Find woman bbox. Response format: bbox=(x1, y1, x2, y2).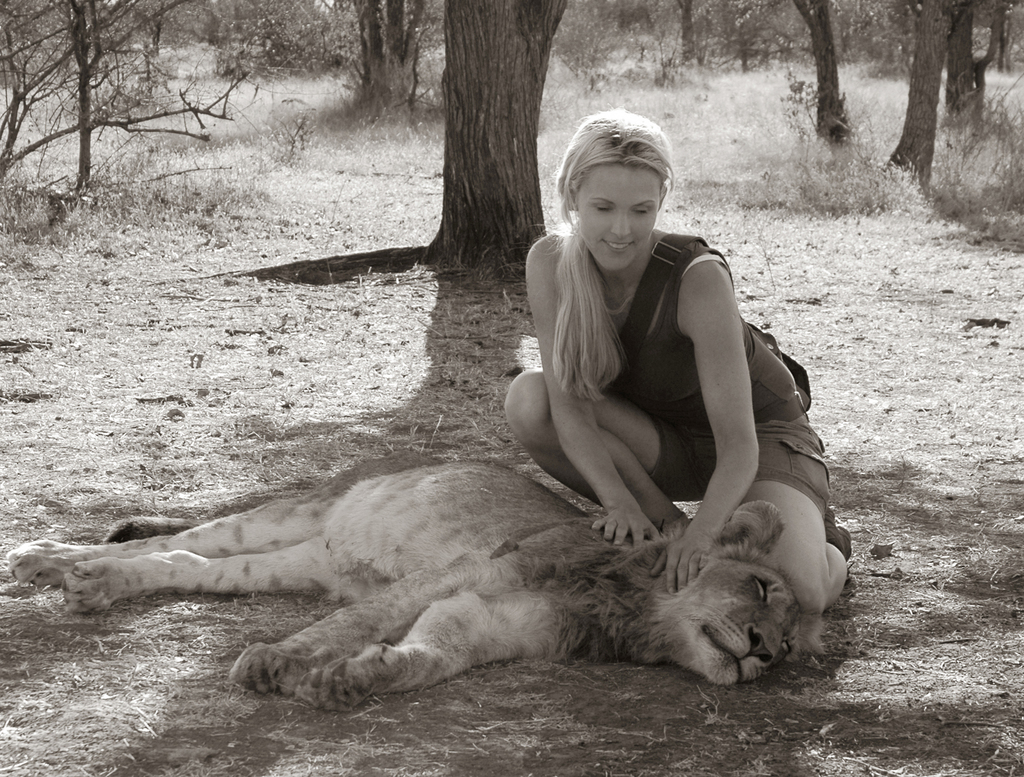
bbox=(490, 105, 812, 661).
